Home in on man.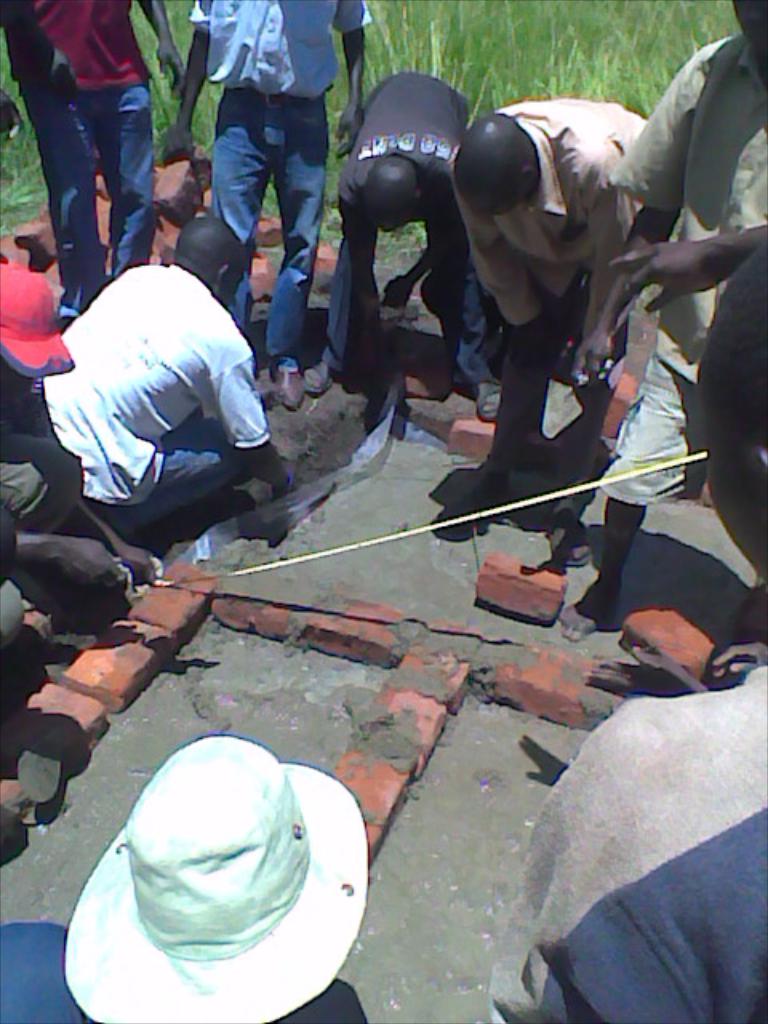
Homed in at left=150, top=0, right=381, bottom=387.
